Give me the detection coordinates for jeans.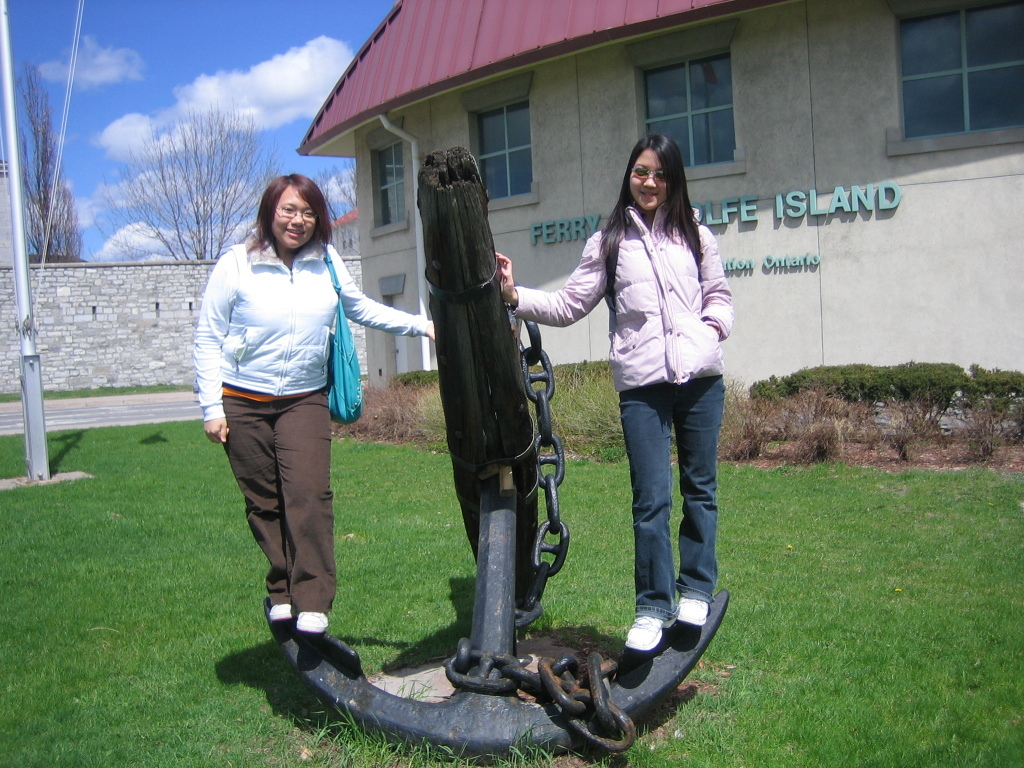
pyautogui.locateOnScreen(215, 391, 337, 620).
